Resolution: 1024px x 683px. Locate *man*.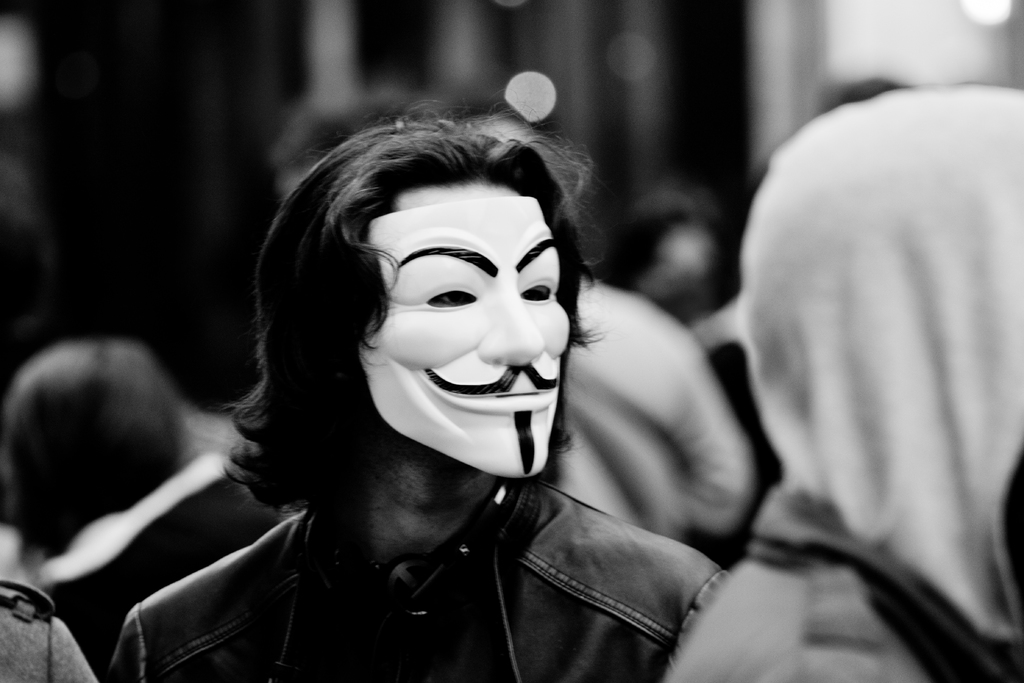
region(97, 86, 737, 682).
